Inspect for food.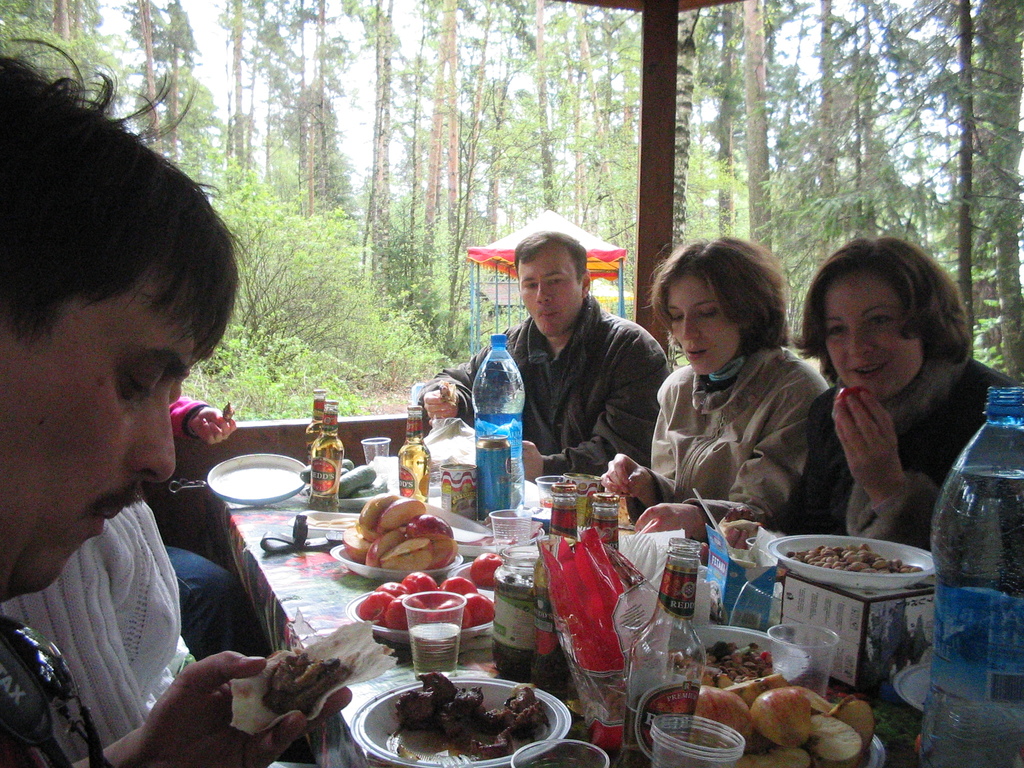
Inspection: 781 541 925 582.
